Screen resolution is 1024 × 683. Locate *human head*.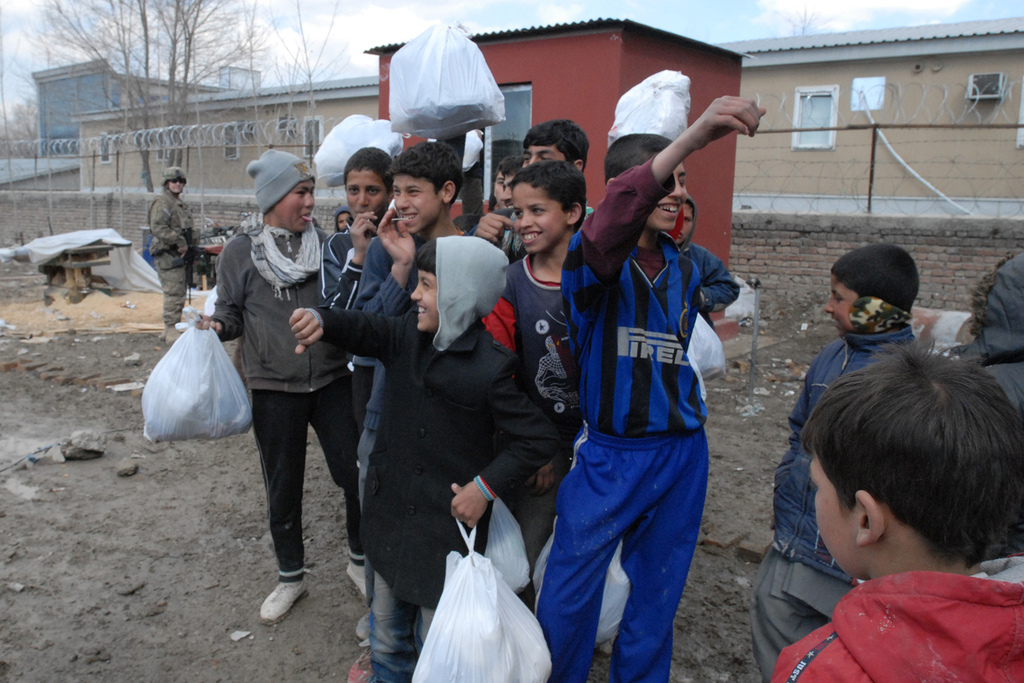
255, 147, 323, 229.
